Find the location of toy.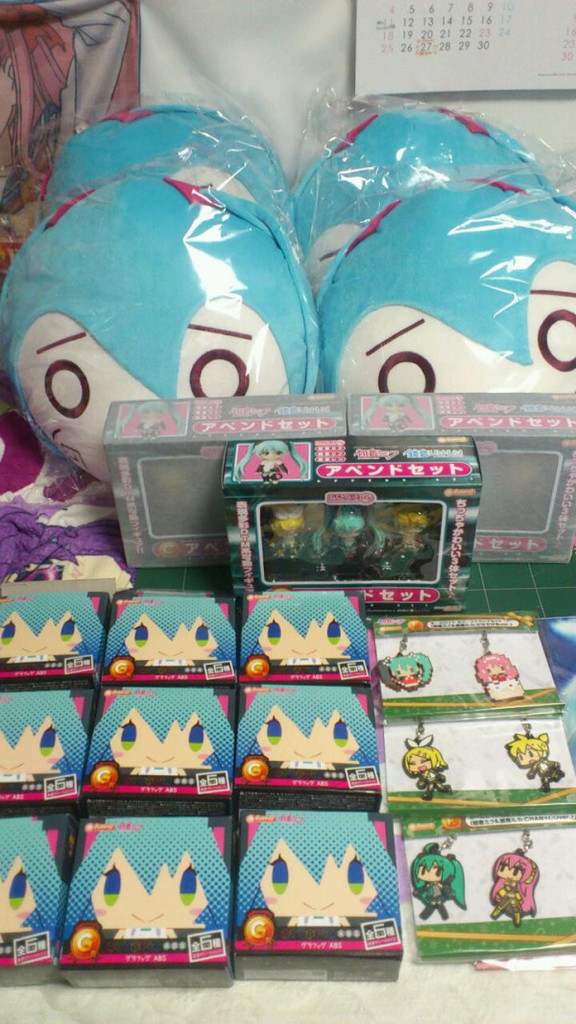
Location: crop(293, 106, 575, 400).
